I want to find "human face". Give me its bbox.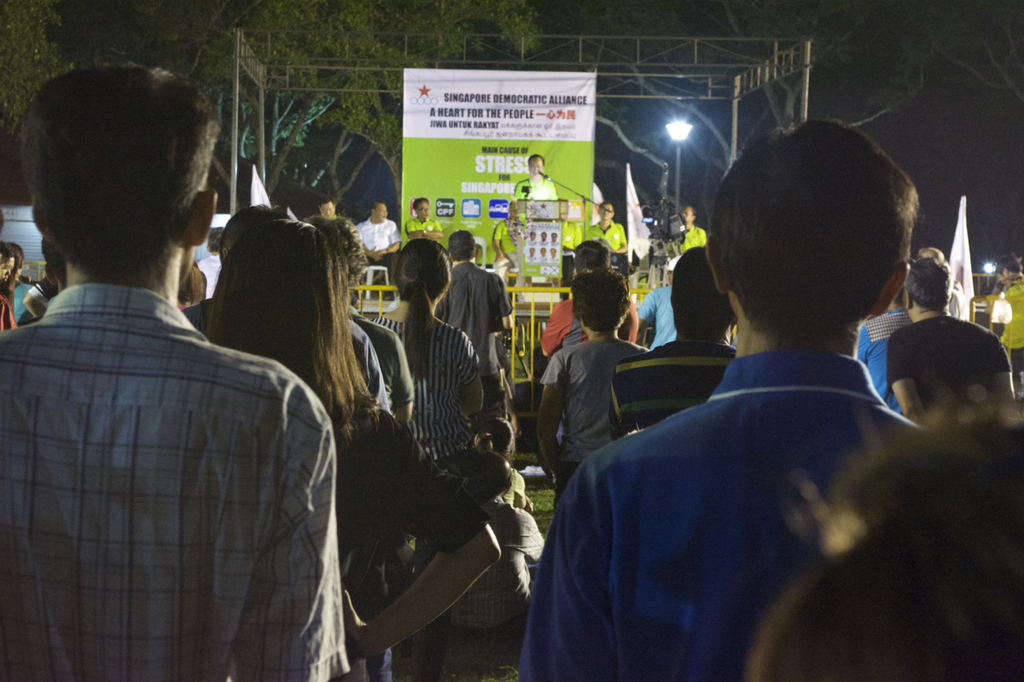
[532,158,542,177].
